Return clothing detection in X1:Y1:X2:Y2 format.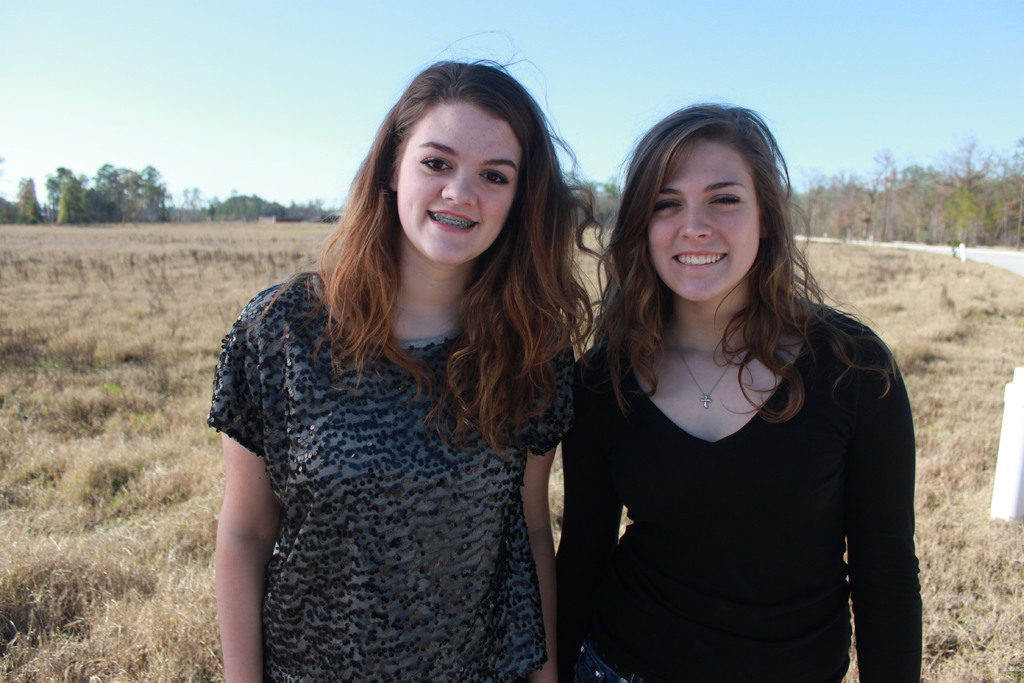
537:304:920:677.
